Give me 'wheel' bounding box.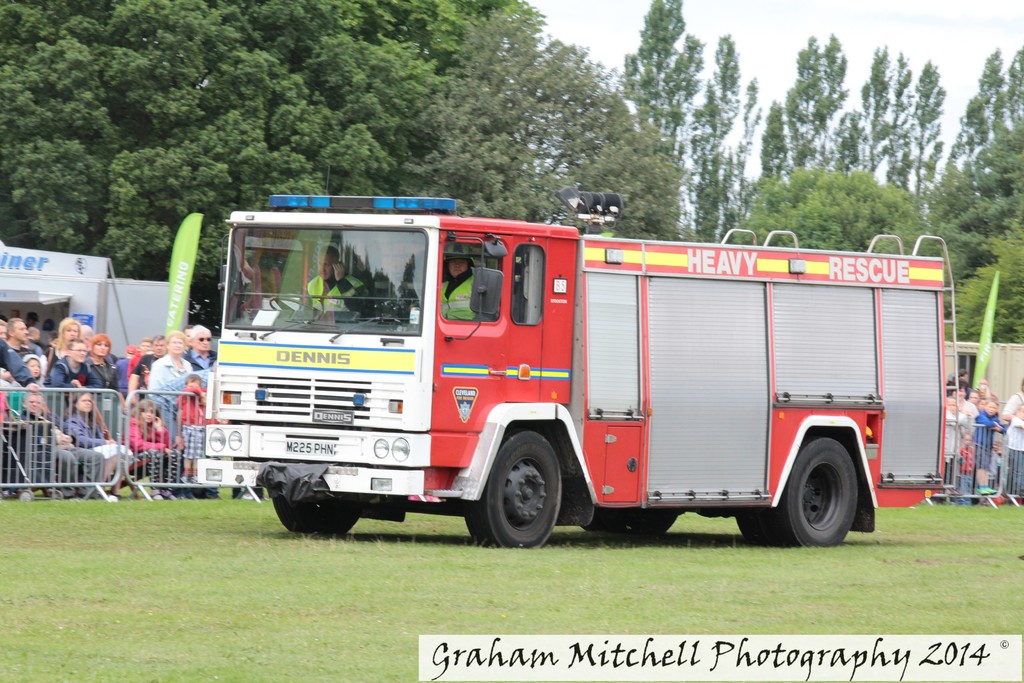
x1=484 y1=445 x2=568 y2=541.
